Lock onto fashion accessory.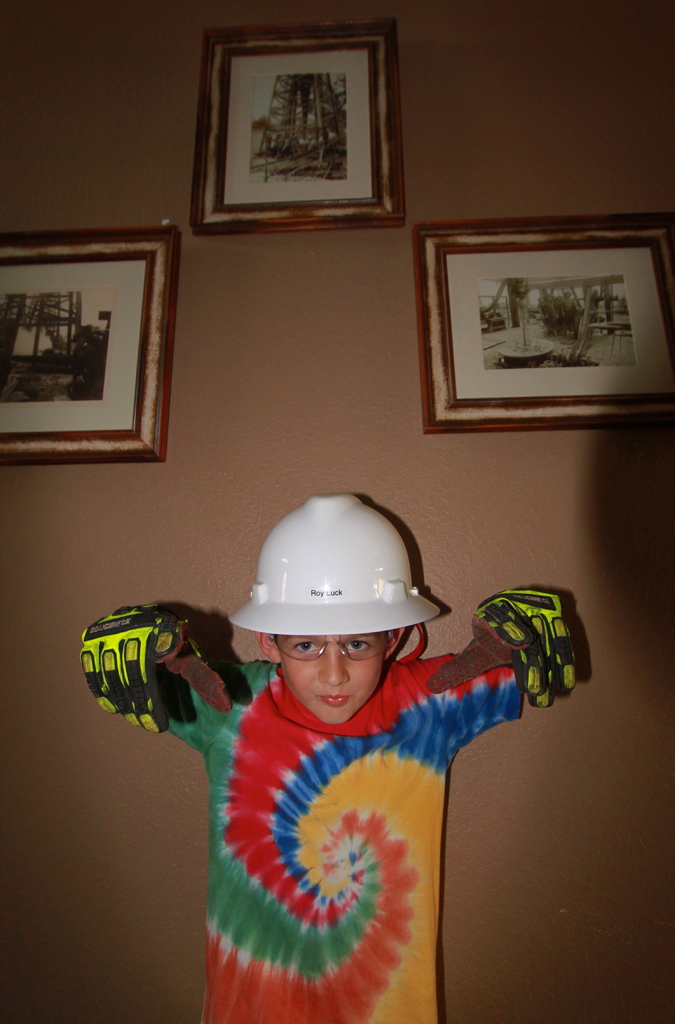
Locked: (425, 589, 575, 712).
